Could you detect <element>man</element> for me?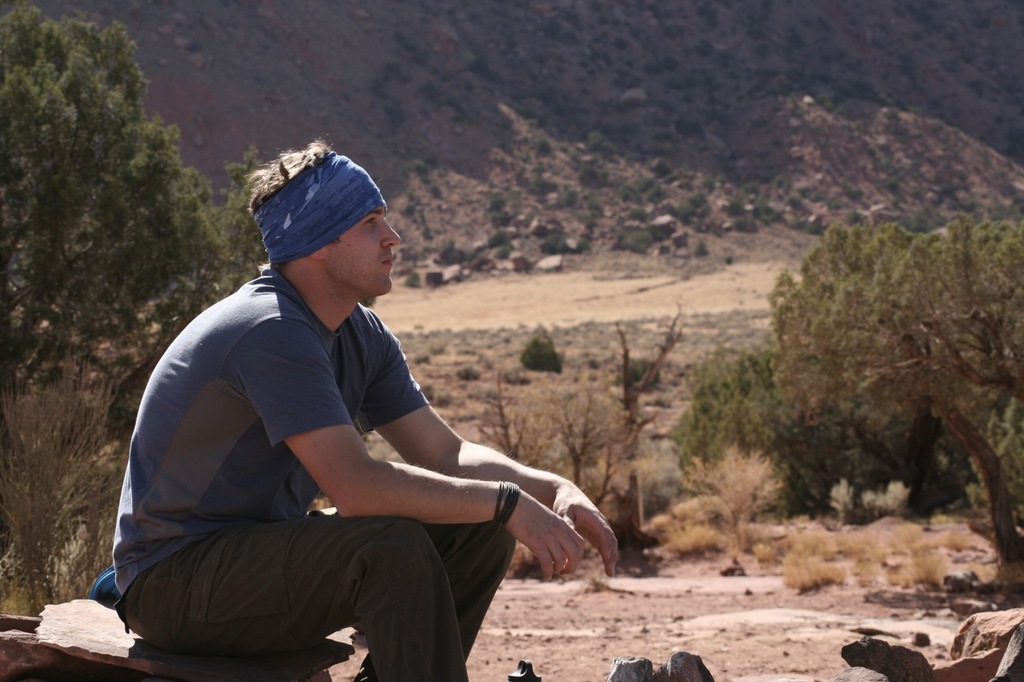
Detection result: (102, 151, 606, 681).
